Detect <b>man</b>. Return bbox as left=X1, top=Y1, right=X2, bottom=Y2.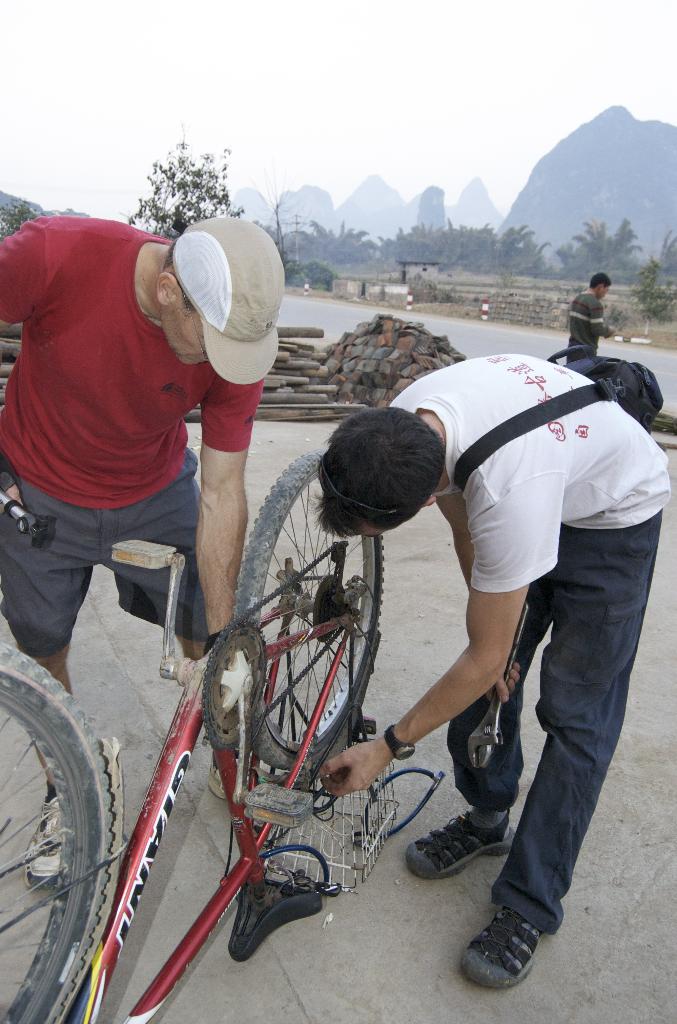
left=565, top=271, right=617, bottom=358.
